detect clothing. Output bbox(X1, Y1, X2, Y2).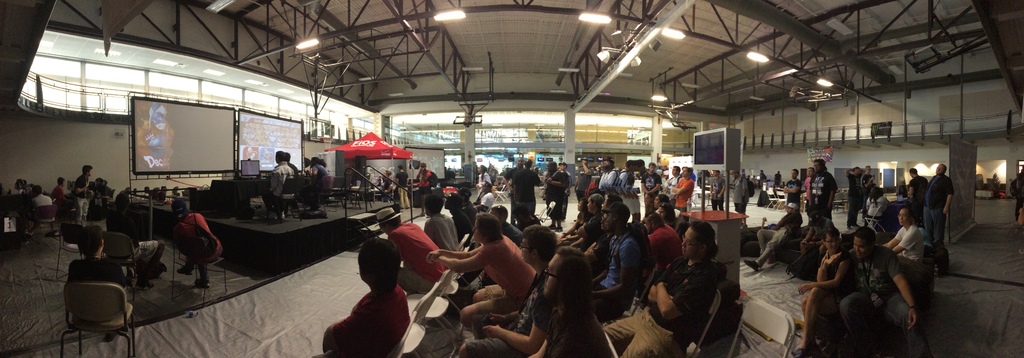
bbox(426, 209, 458, 253).
